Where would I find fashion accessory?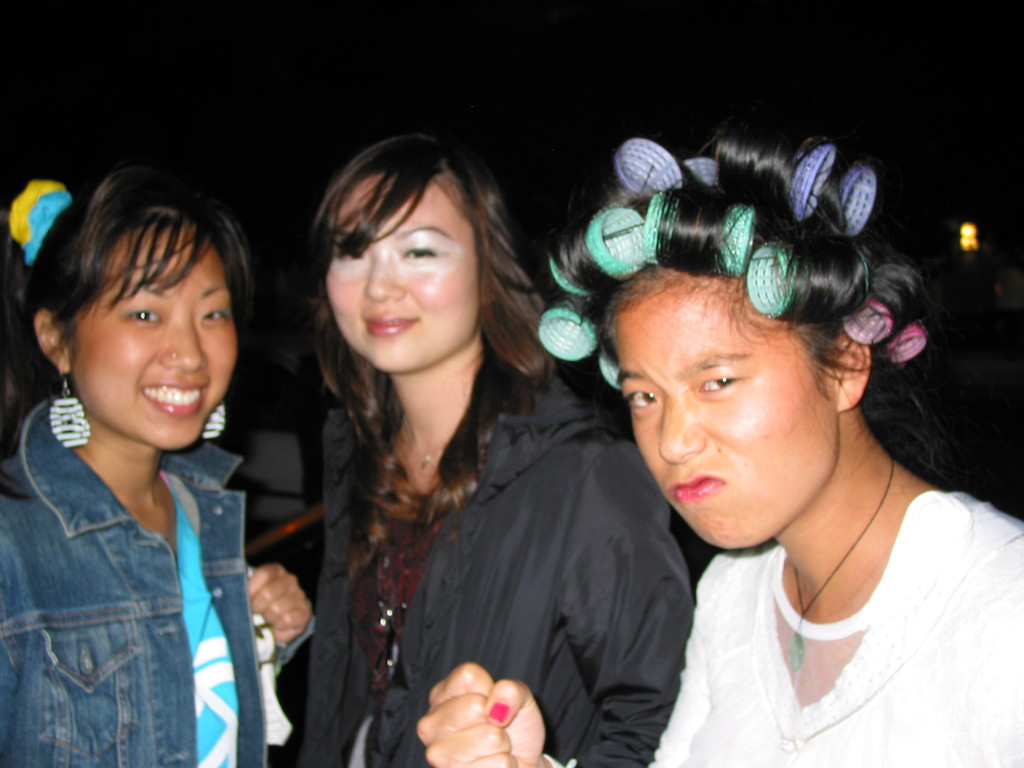
At box(201, 403, 225, 441).
